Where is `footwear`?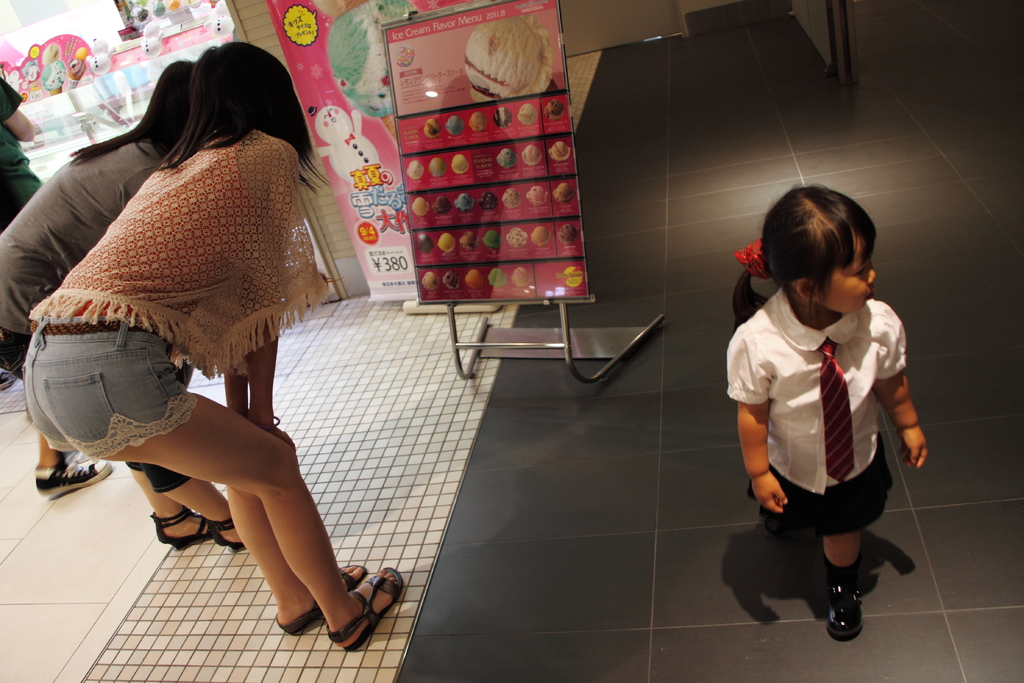
bbox=(147, 497, 231, 565).
